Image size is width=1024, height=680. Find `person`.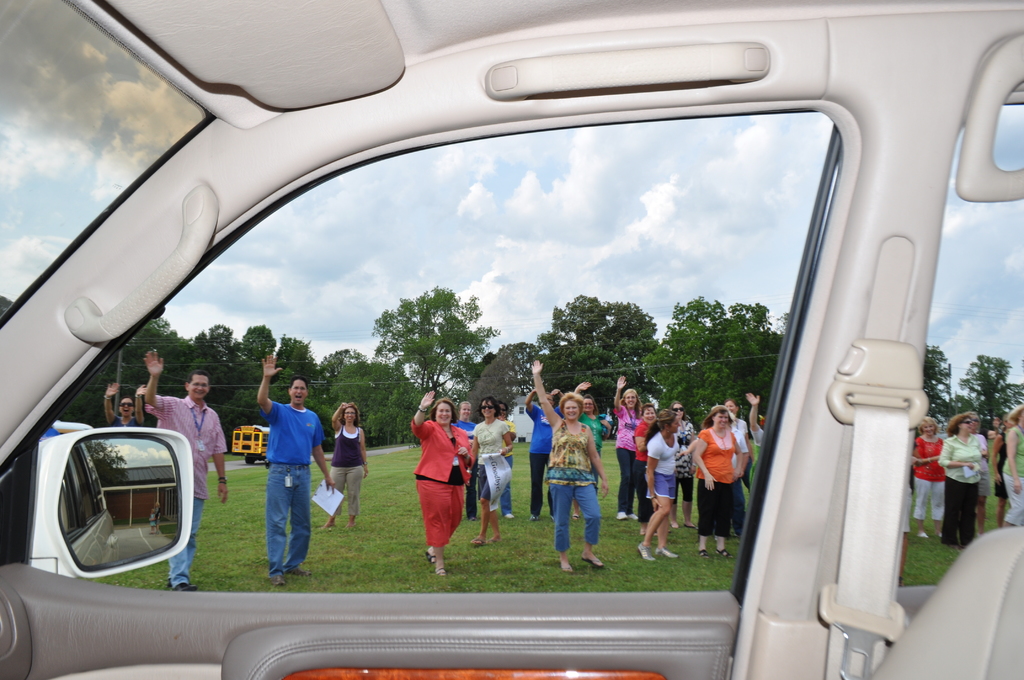
(left=614, top=401, right=691, bottom=559).
